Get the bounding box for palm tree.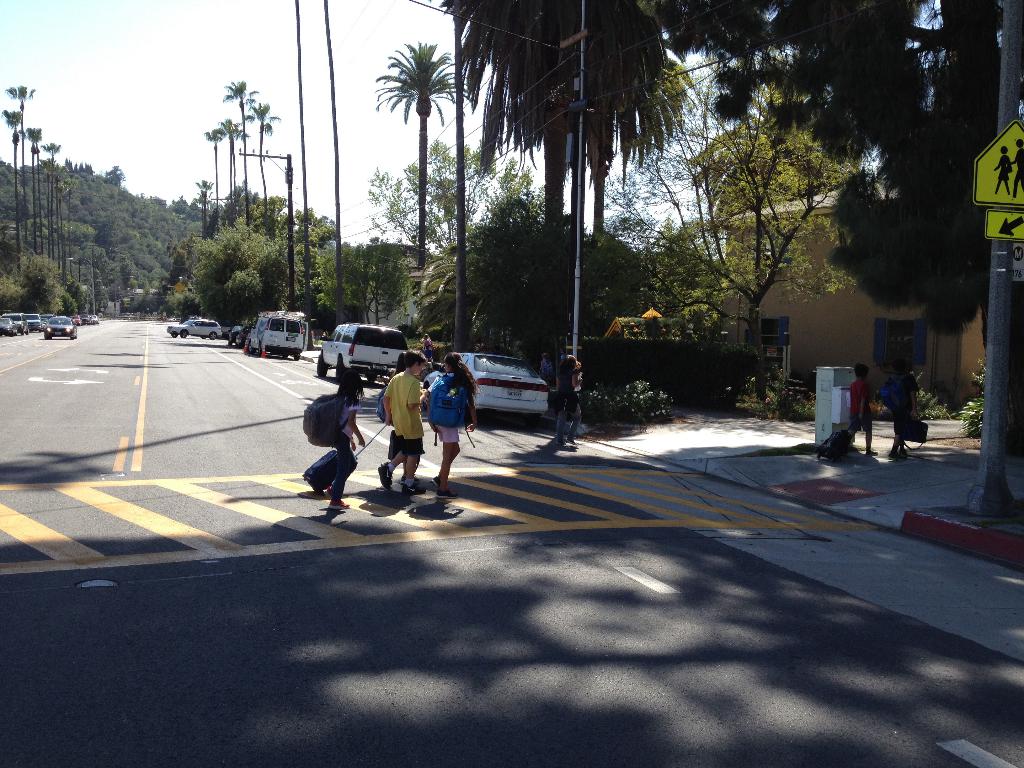
l=364, t=33, r=454, b=274.
